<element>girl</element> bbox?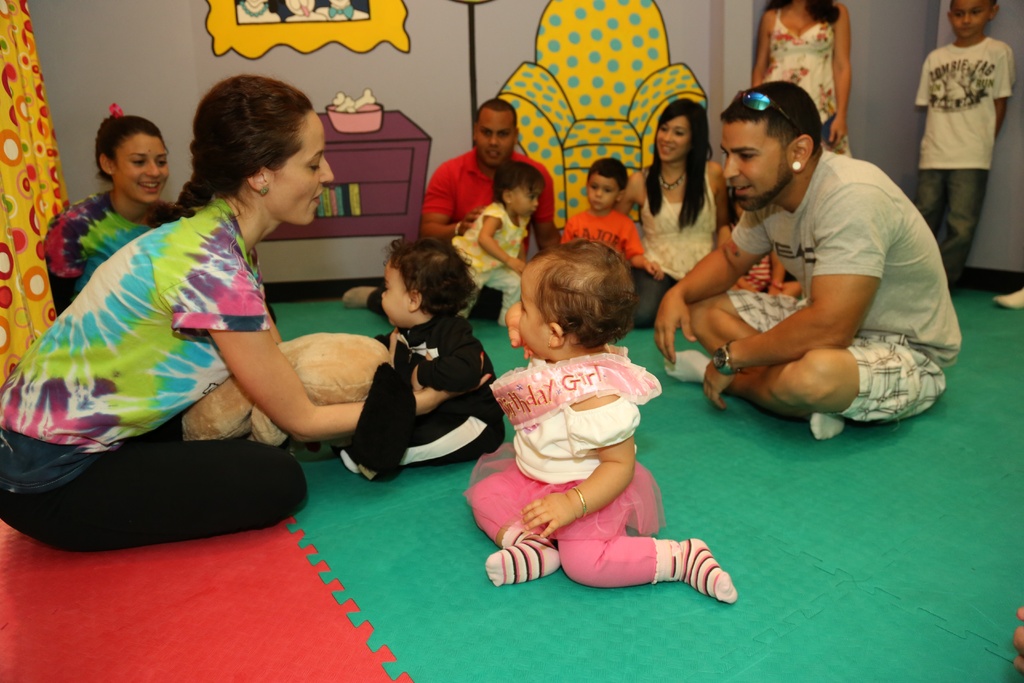
<box>447,163,547,330</box>
